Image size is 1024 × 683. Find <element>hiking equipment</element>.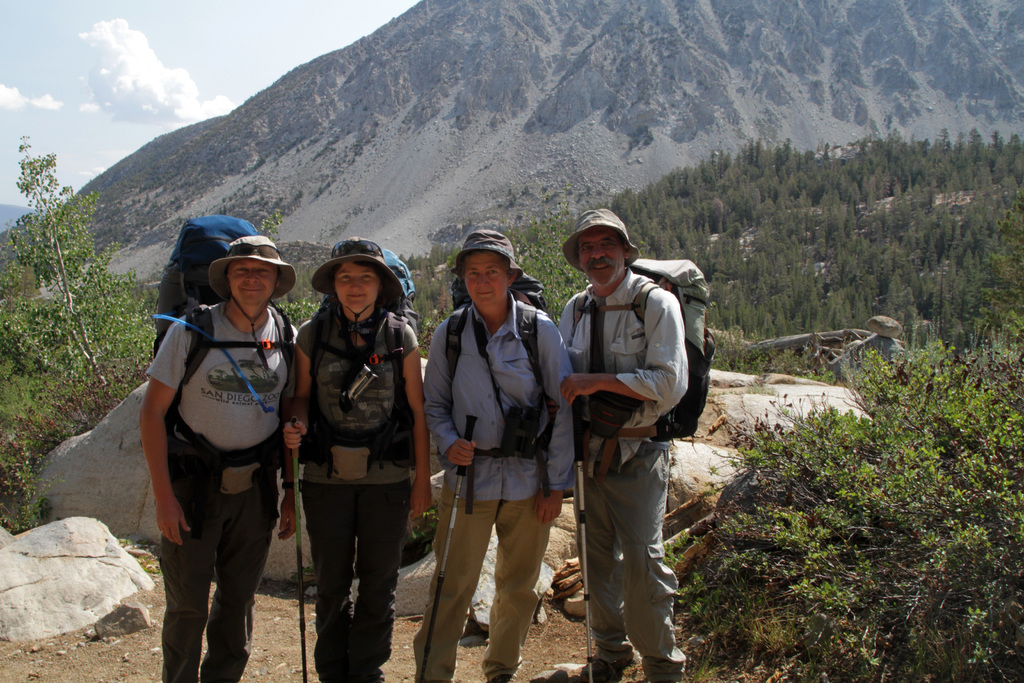
box=[574, 249, 715, 452].
